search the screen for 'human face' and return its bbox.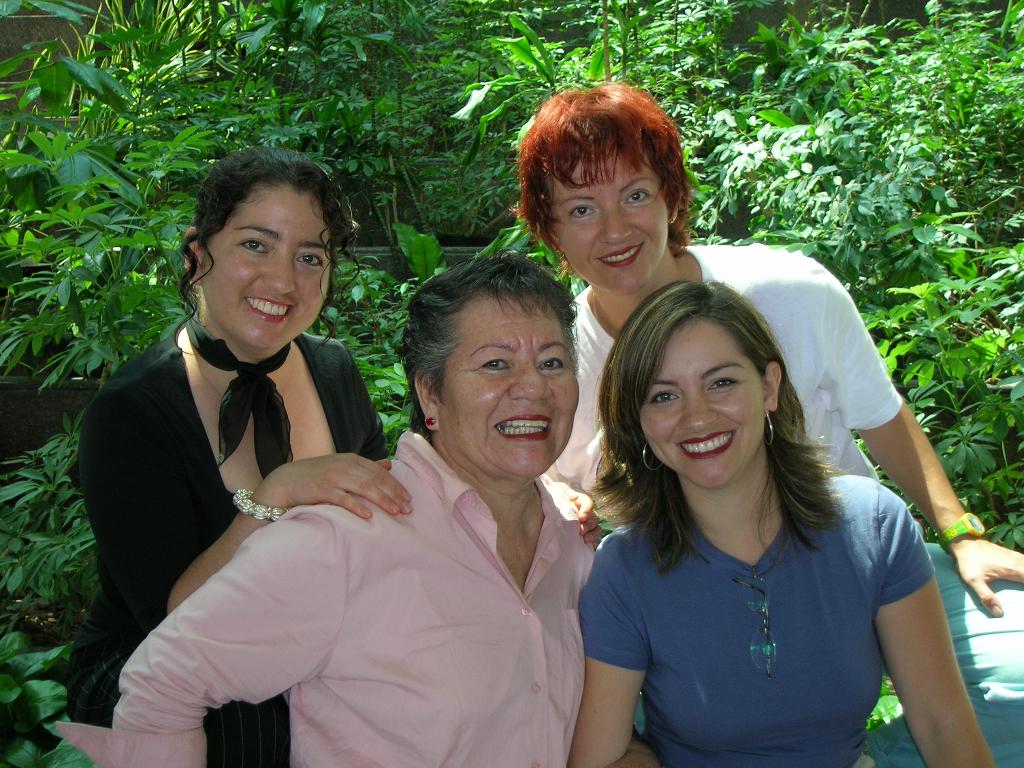
Found: 442:298:582:479.
